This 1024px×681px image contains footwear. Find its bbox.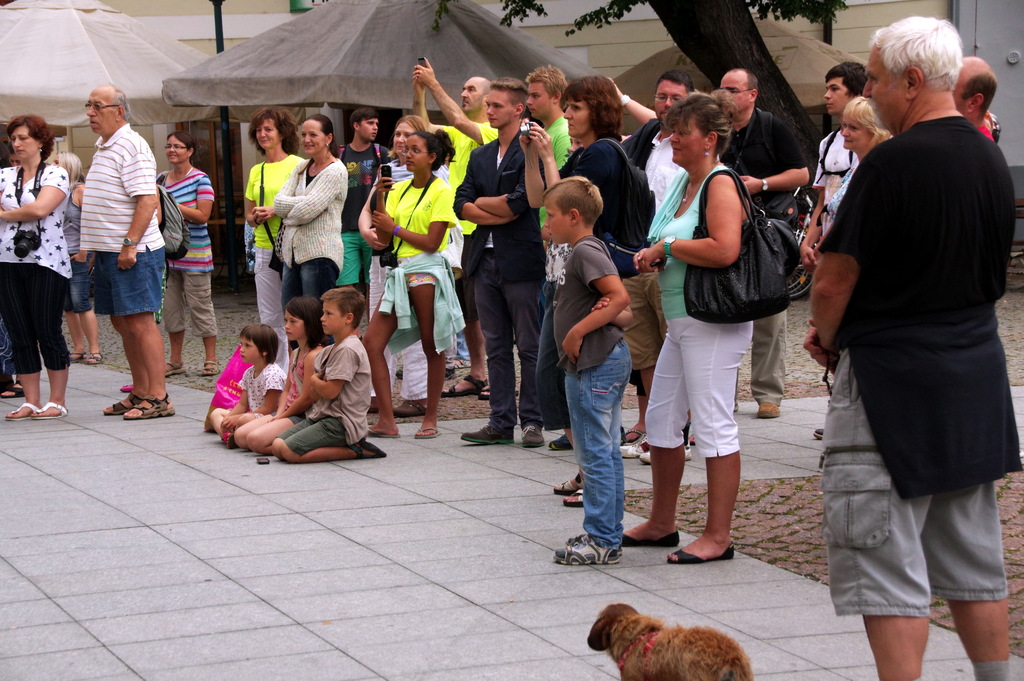
bbox=(666, 542, 735, 562).
